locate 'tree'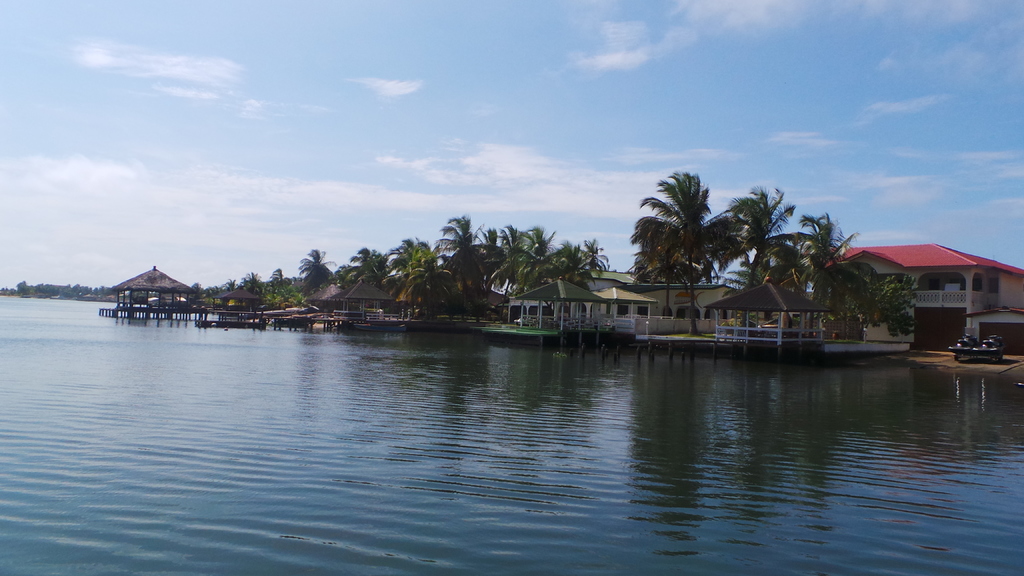
box(290, 246, 339, 290)
